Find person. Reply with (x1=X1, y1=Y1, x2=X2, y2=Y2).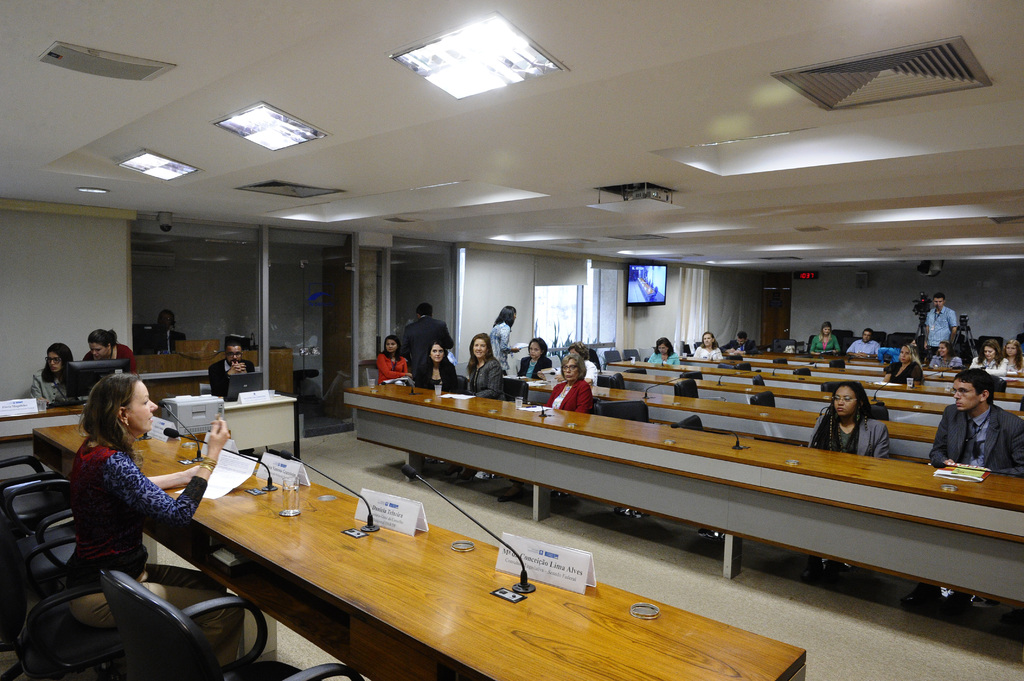
(x1=925, y1=377, x2=1023, y2=475).
